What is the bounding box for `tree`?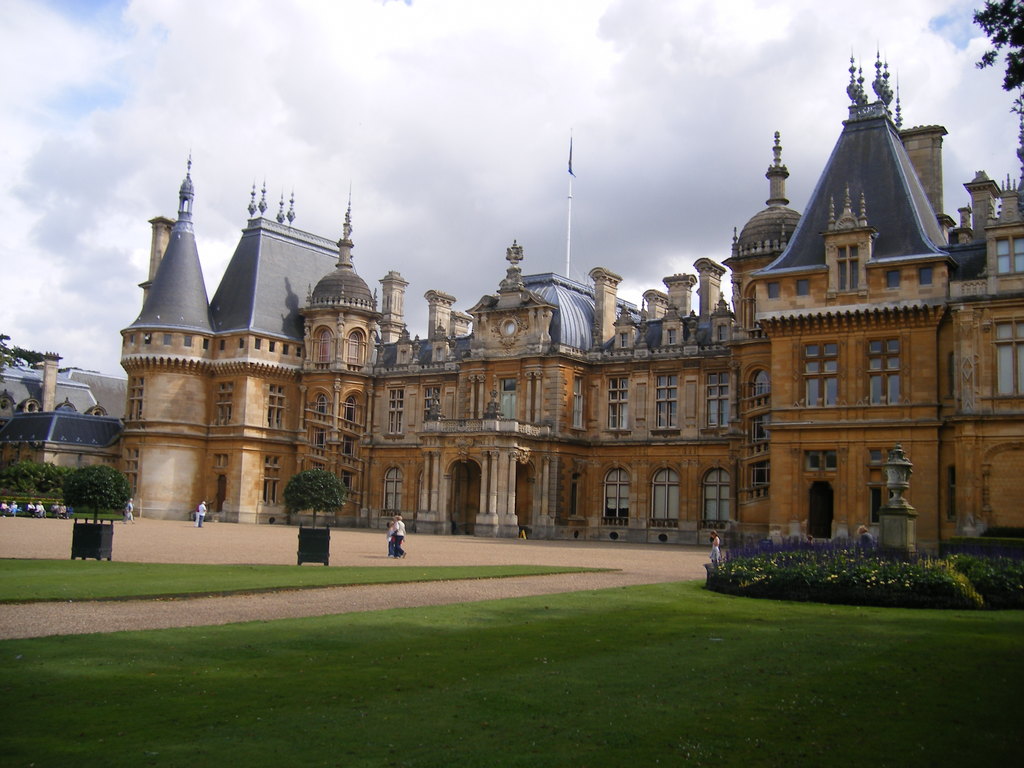
x1=972 y1=0 x2=1023 y2=92.
